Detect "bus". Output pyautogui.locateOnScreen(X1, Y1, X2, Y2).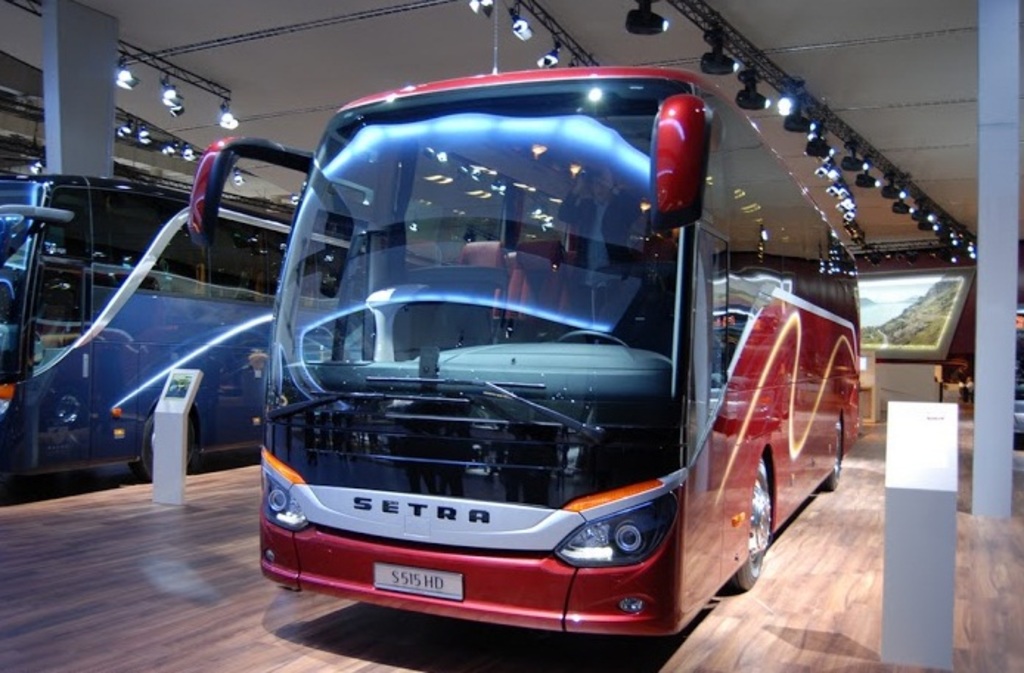
pyautogui.locateOnScreen(186, 62, 866, 638).
